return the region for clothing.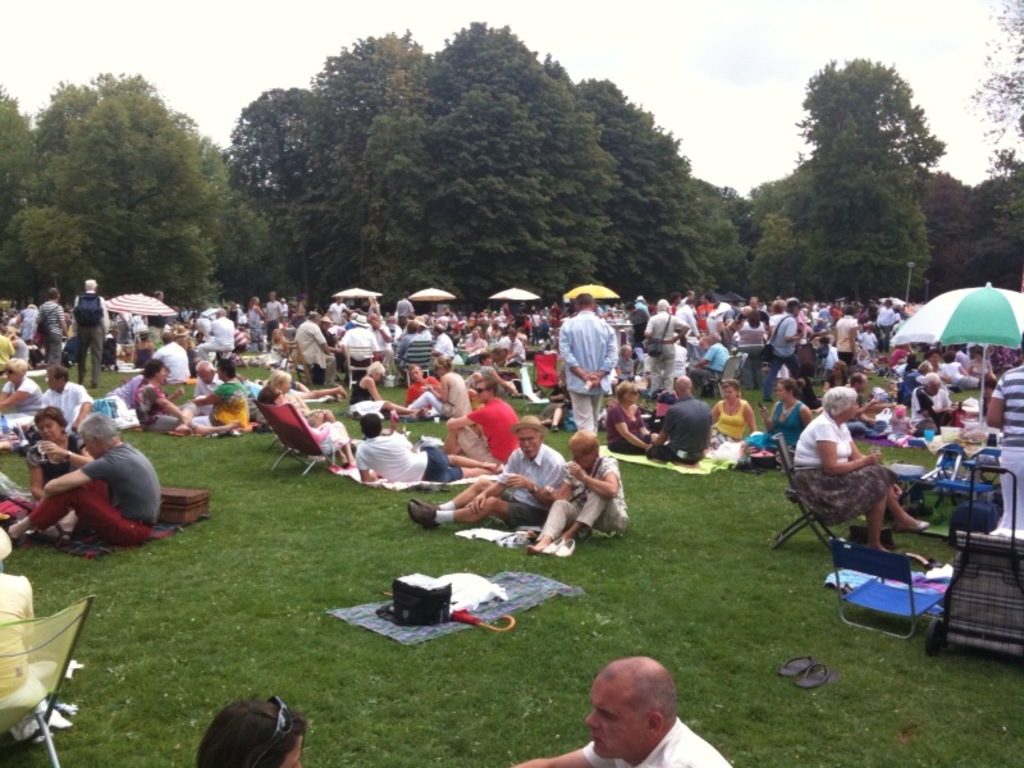
<bbox>18, 305, 35, 343</bbox>.
